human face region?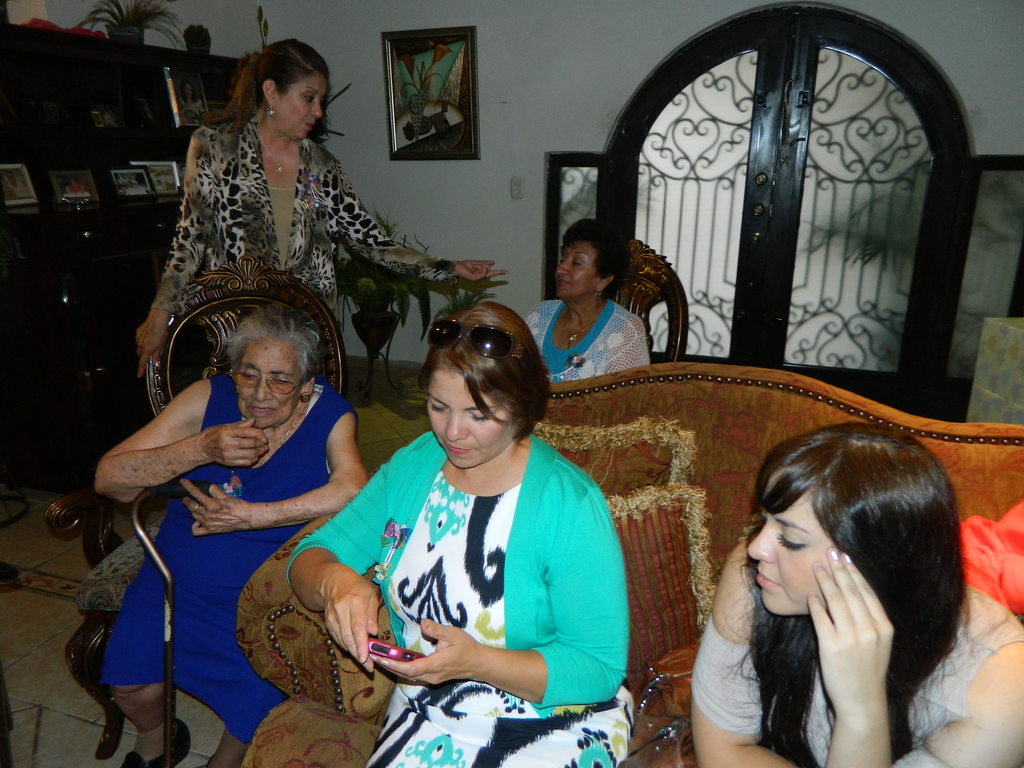
{"x1": 557, "y1": 243, "x2": 597, "y2": 301}
